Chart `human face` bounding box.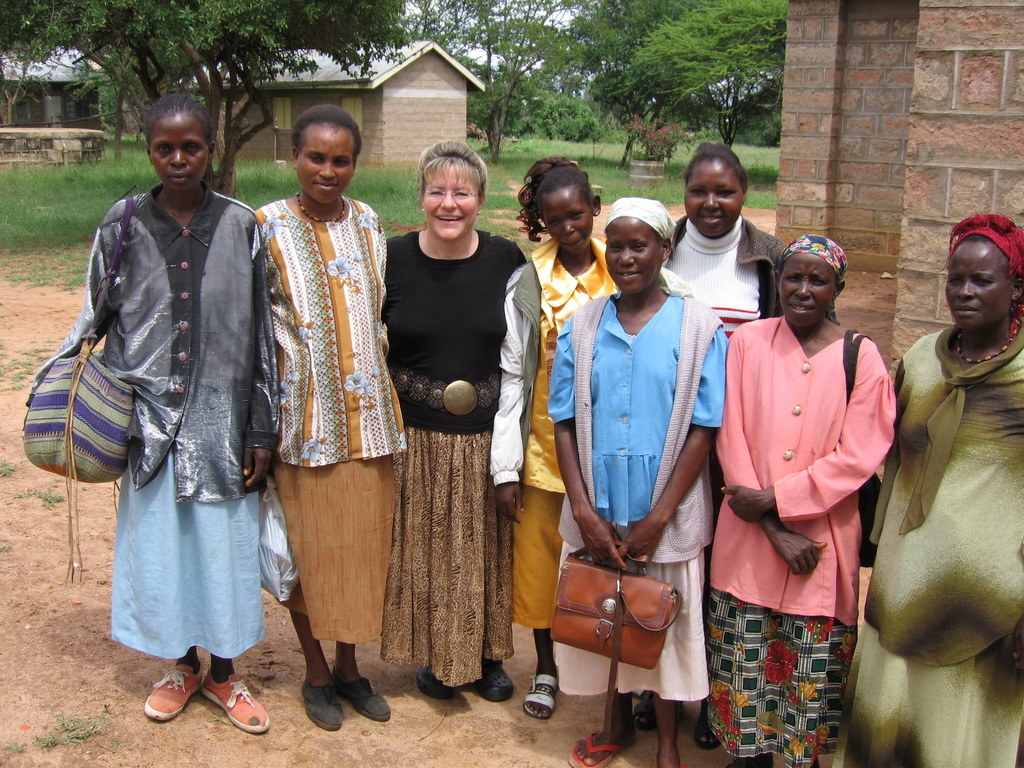
Charted: <bbox>684, 159, 742, 239</bbox>.
